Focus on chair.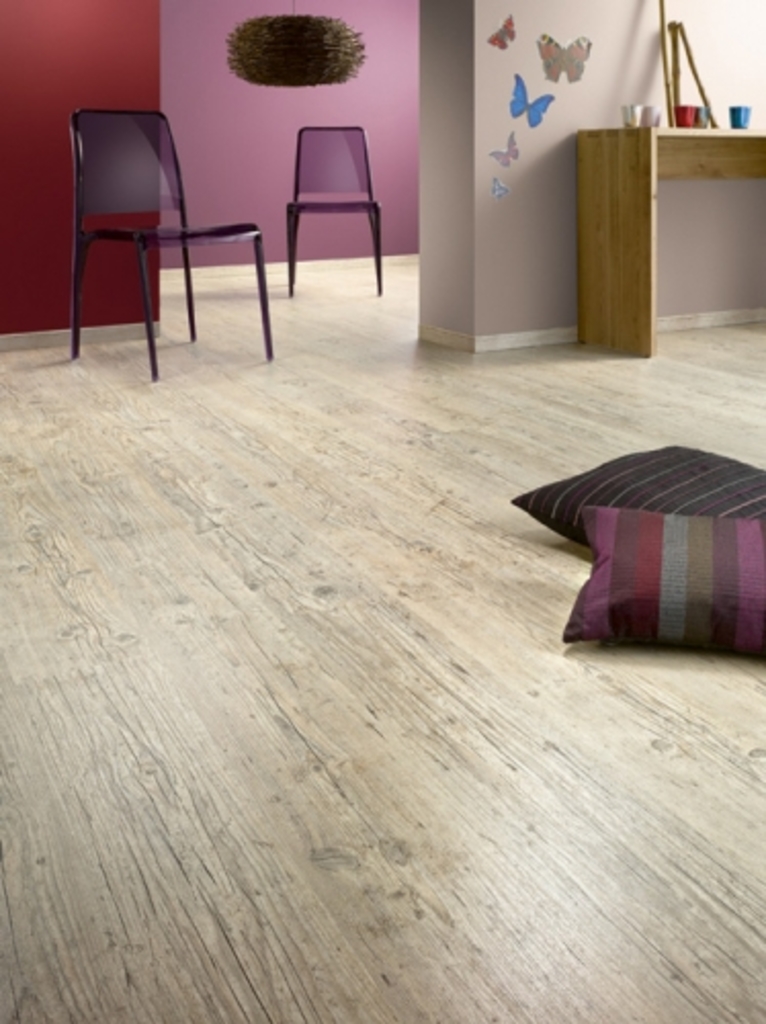
Focused at [x1=57, y1=100, x2=242, y2=387].
